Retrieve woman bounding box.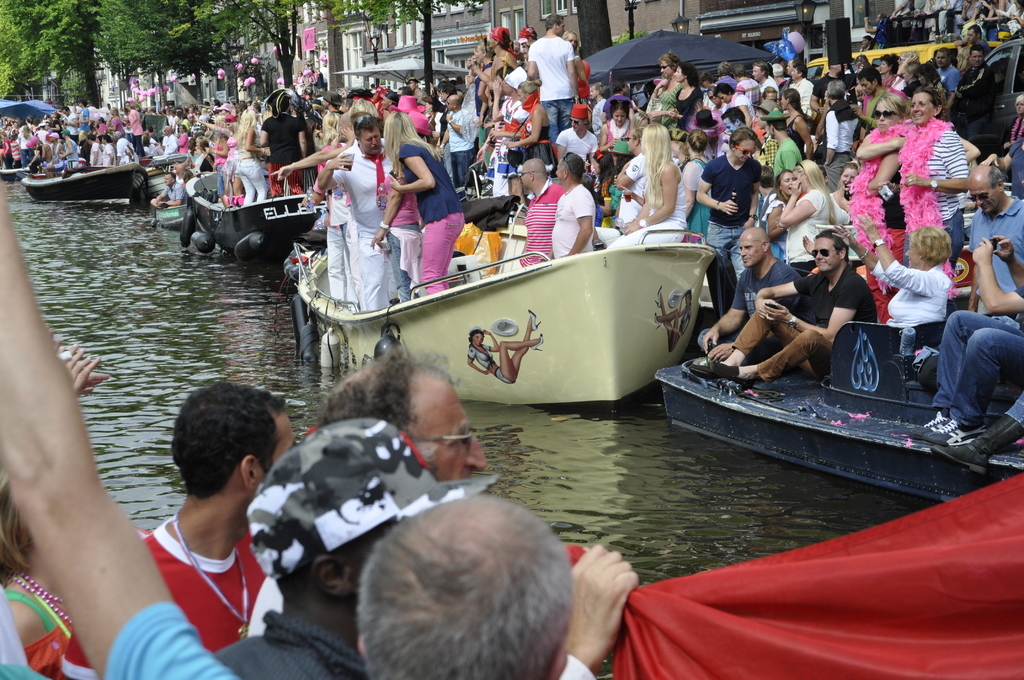
Bounding box: BBox(782, 164, 833, 273).
